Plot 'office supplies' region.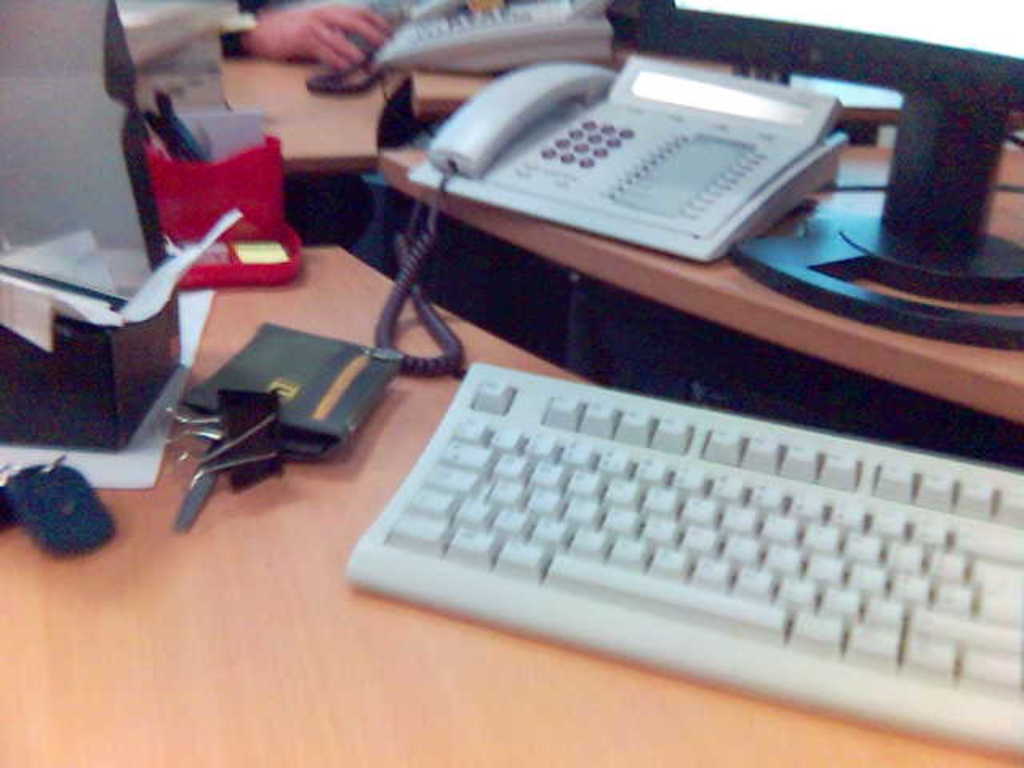
Plotted at x1=176, y1=464, x2=221, y2=536.
